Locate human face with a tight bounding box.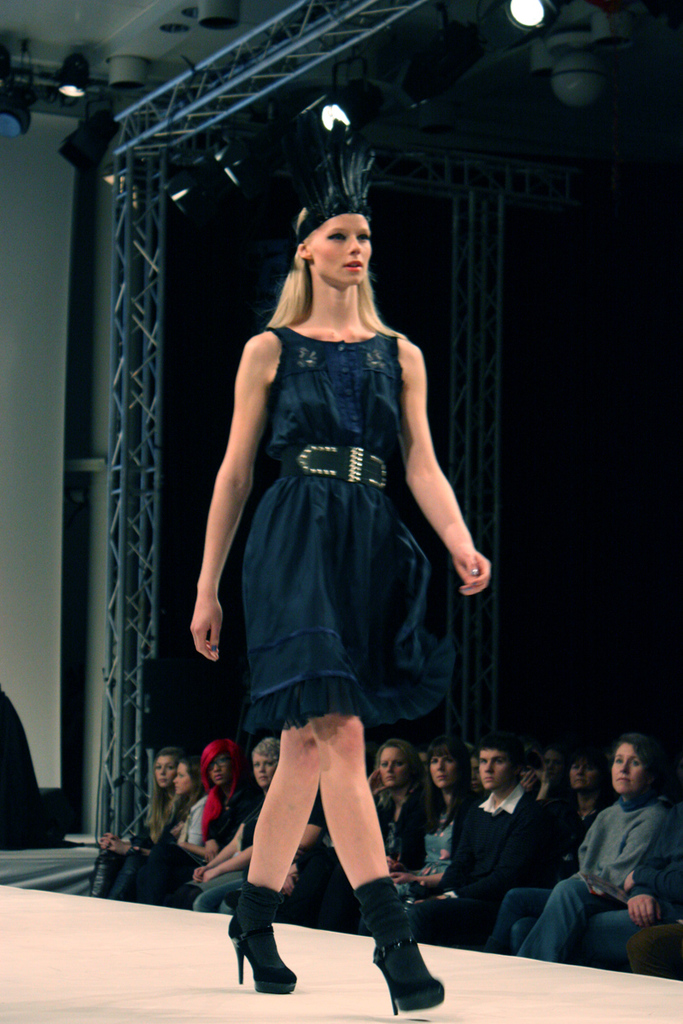
[left=605, top=739, right=651, bottom=794].
